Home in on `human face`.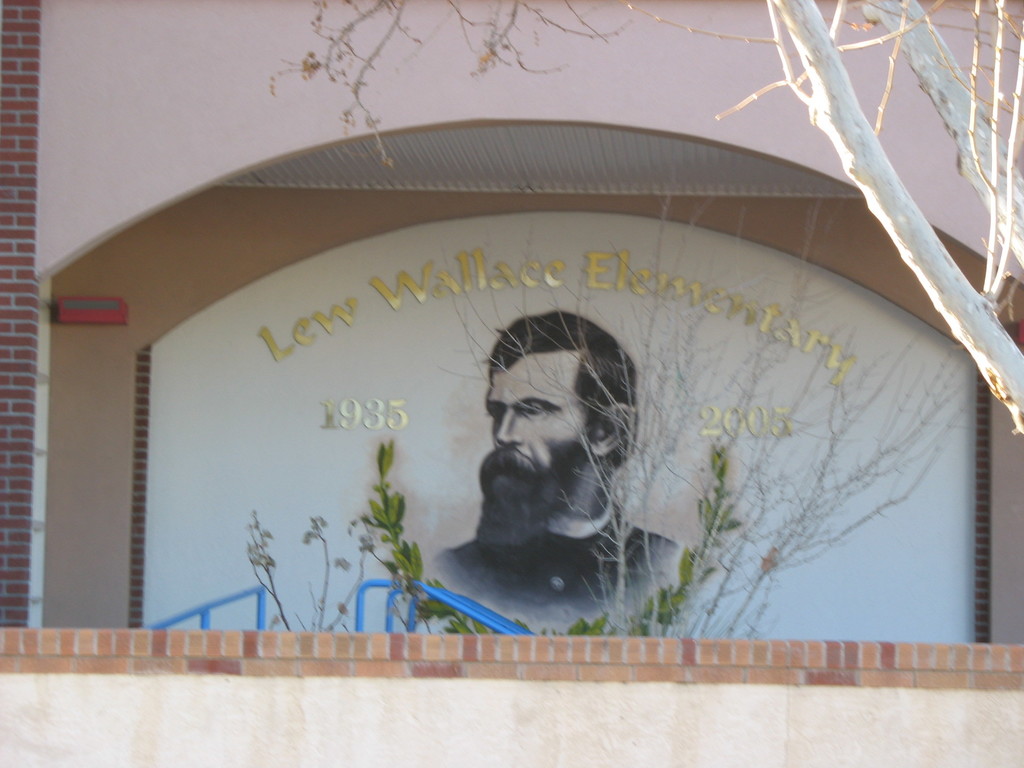
Homed in at locate(476, 346, 588, 472).
